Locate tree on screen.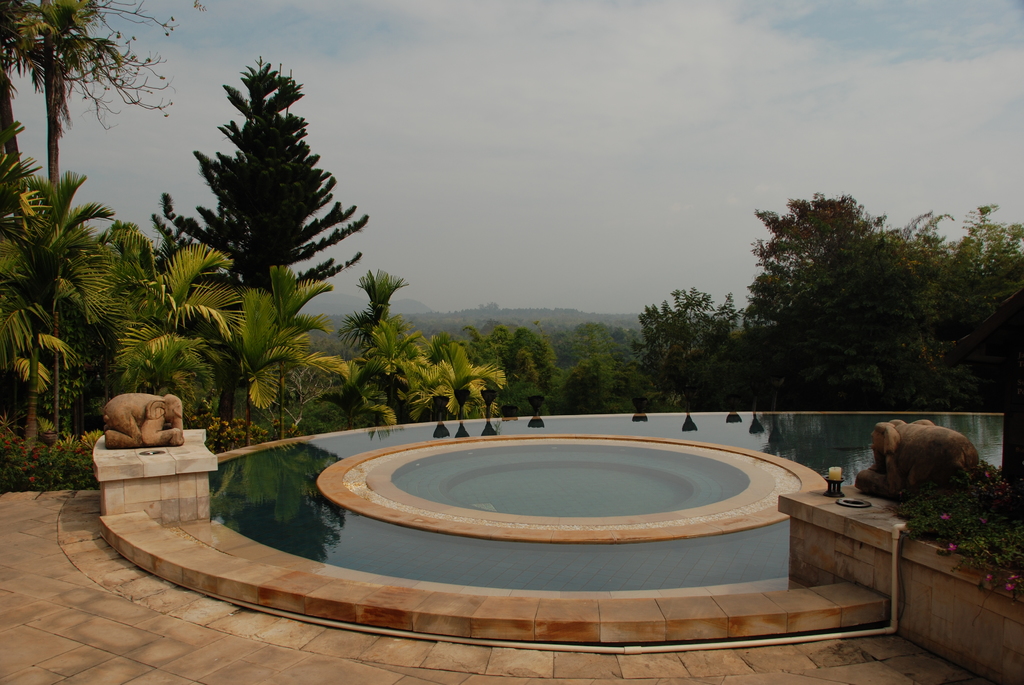
On screen at 234:270:354:451.
